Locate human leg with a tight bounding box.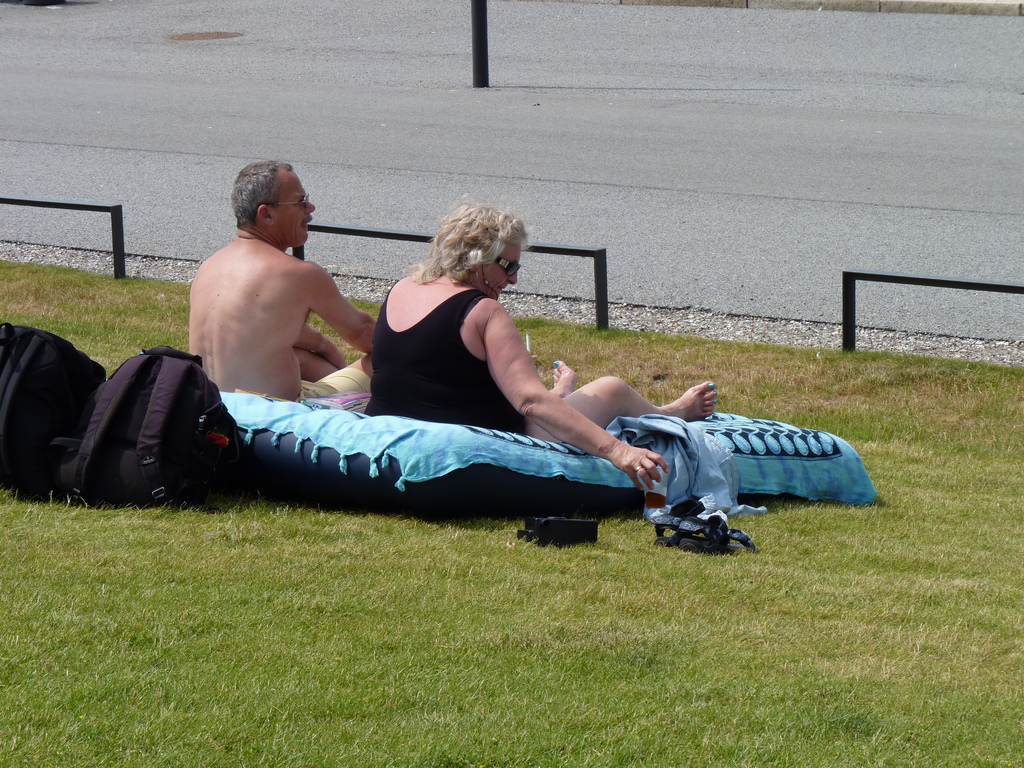
522, 380, 712, 442.
